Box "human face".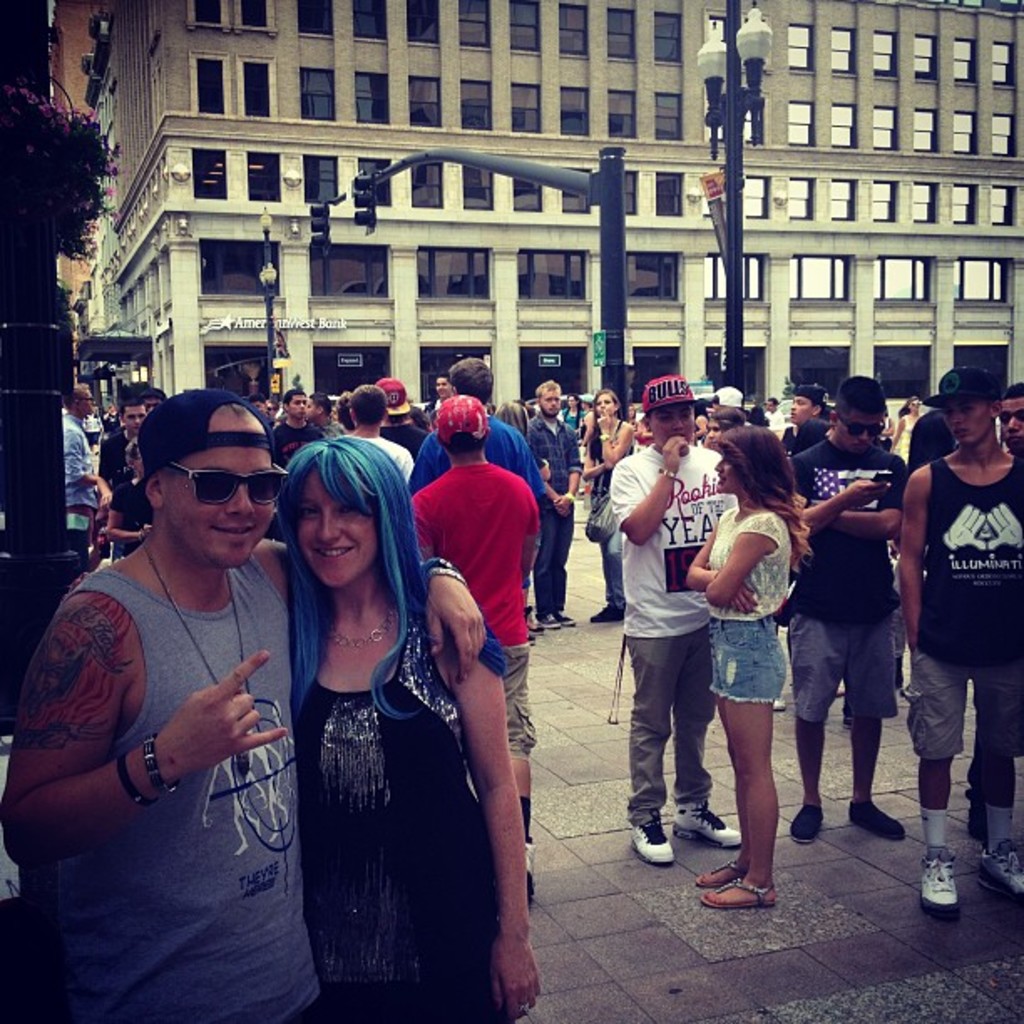
rect(709, 435, 746, 499).
